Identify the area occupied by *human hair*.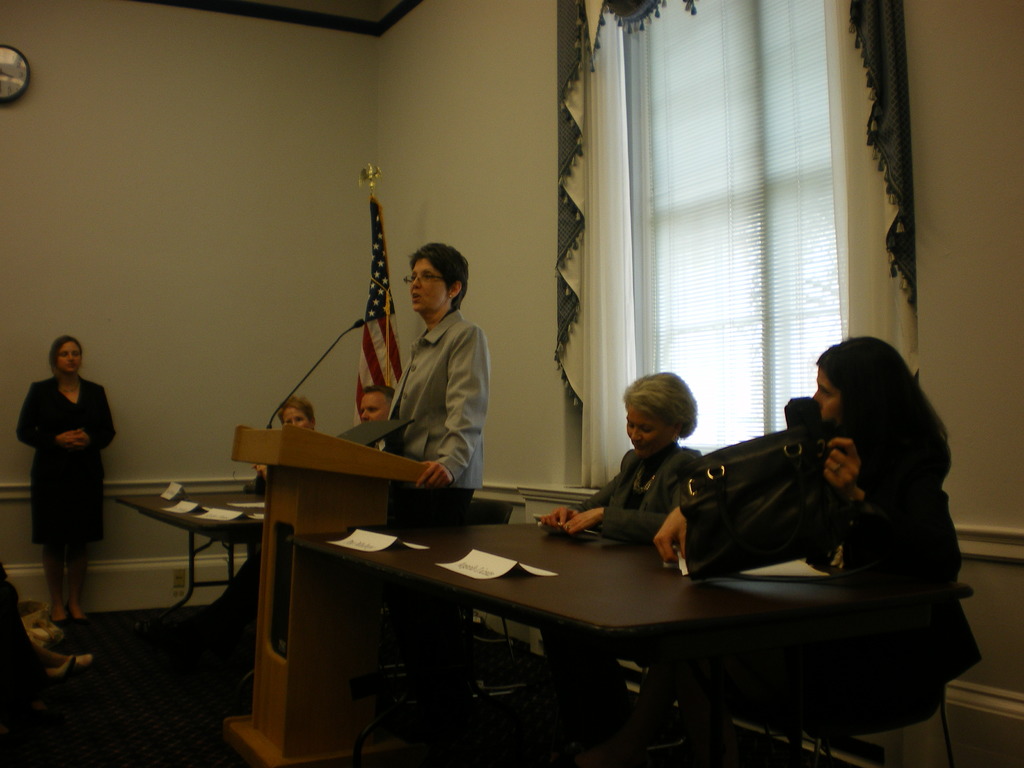
Area: crop(49, 332, 82, 365).
